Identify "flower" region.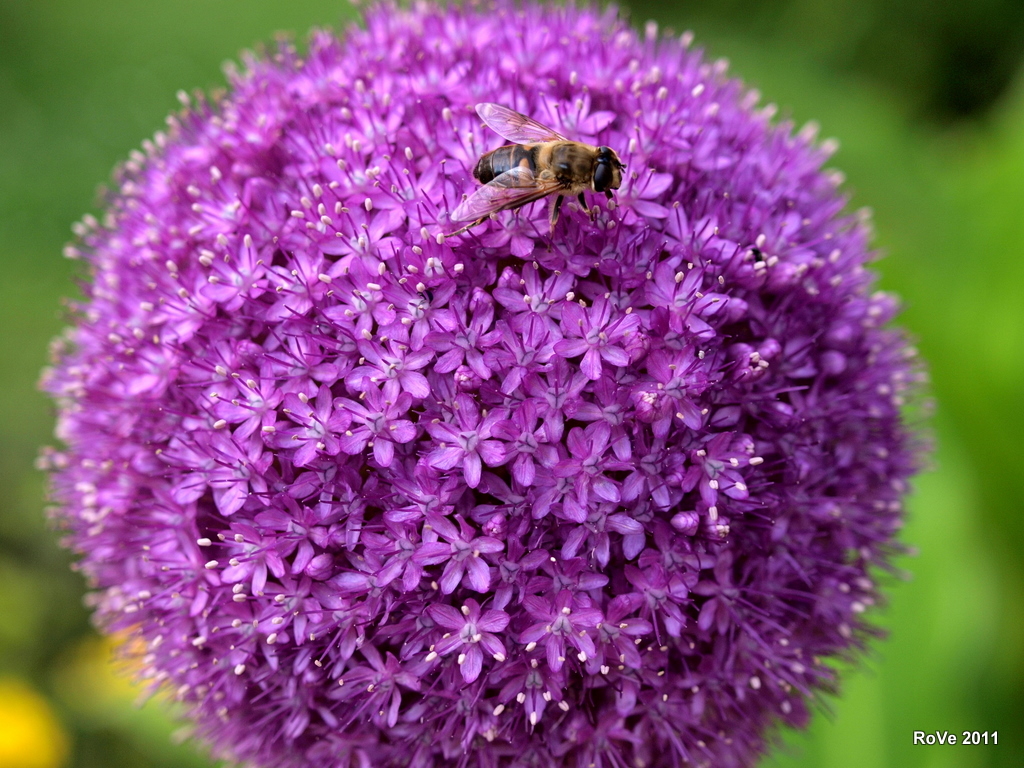
Region: <box>35,11,930,754</box>.
